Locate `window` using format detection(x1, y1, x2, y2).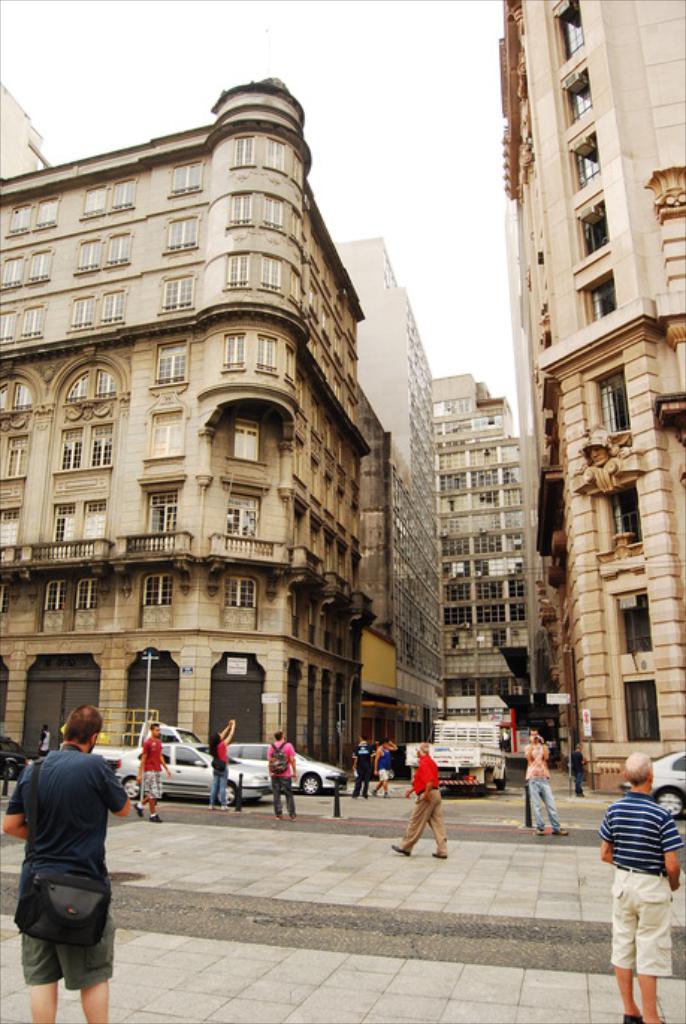
detection(260, 136, 293, 172).
